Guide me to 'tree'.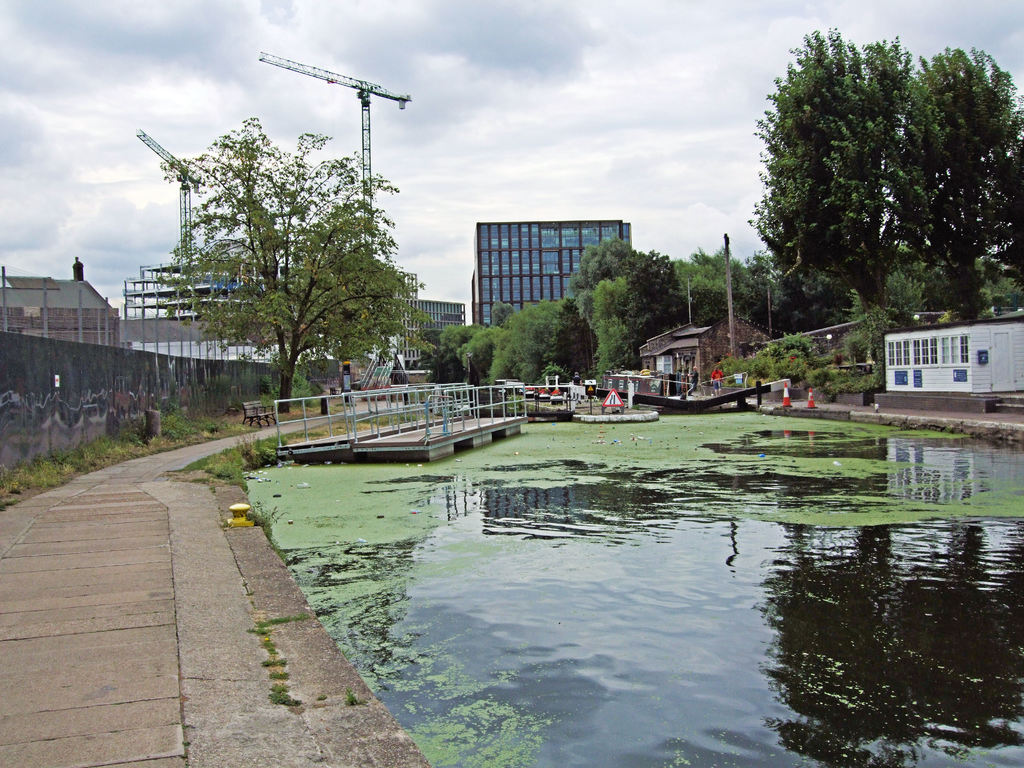
Guidance: 879, 46, 1023, 323.
